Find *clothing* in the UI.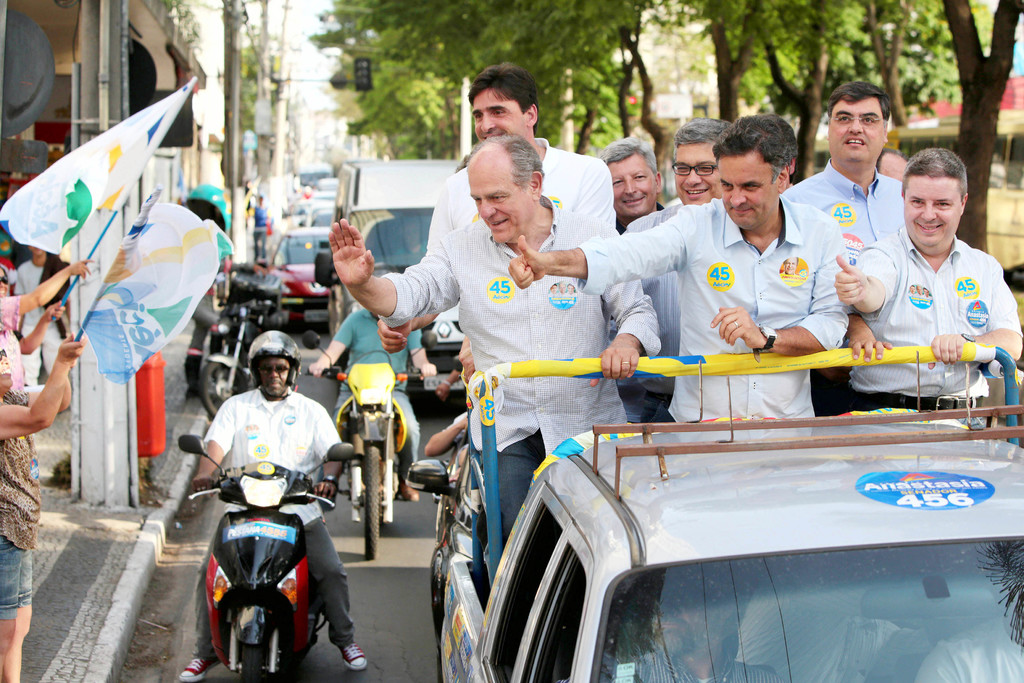
UI element at 621, 192, 680, 369.
